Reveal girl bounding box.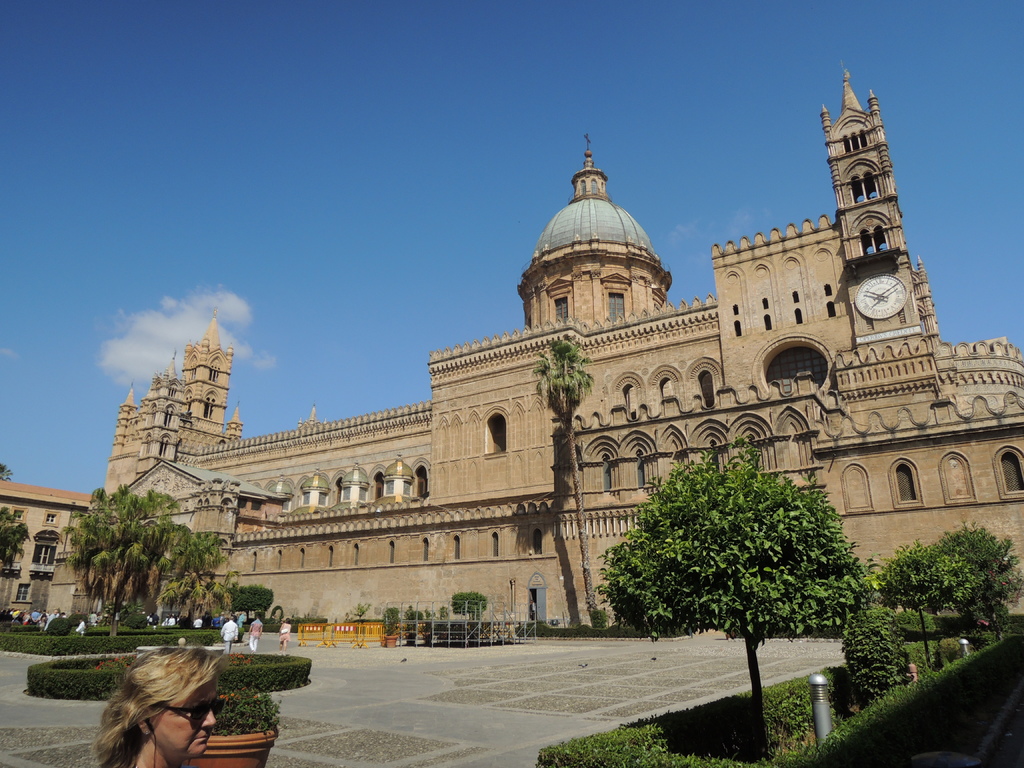
Revealed: (left=95, top=647, right=224, bottom=765).
